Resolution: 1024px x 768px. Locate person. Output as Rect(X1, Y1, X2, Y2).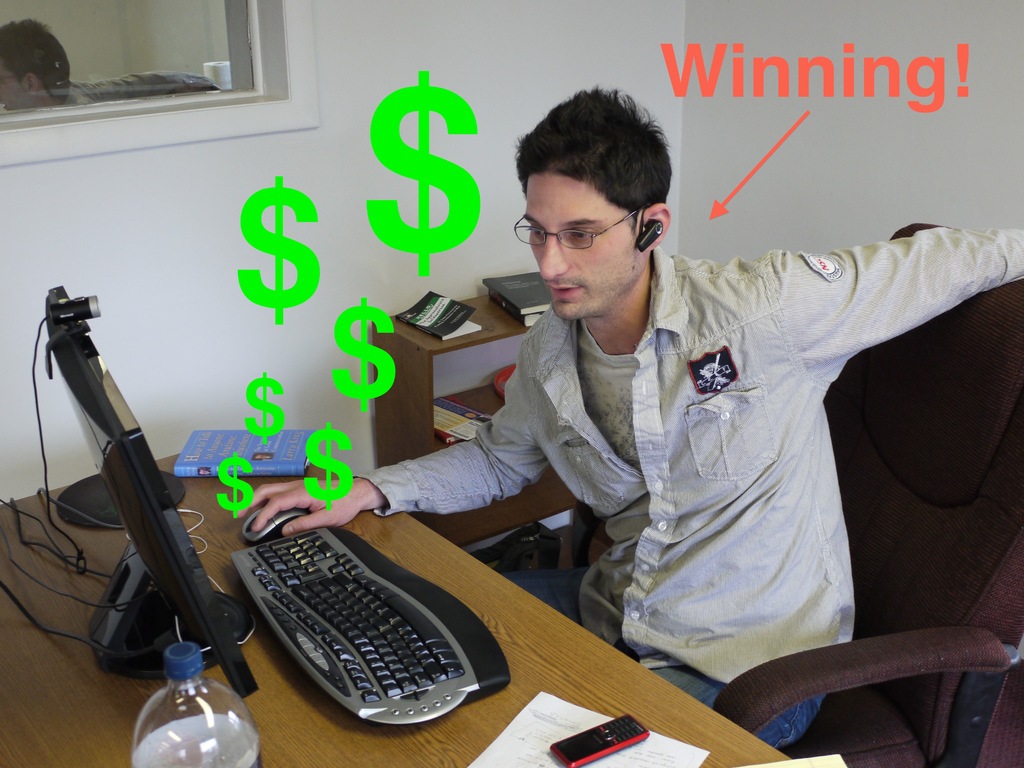
Rect(316, 99, 957, 716).
